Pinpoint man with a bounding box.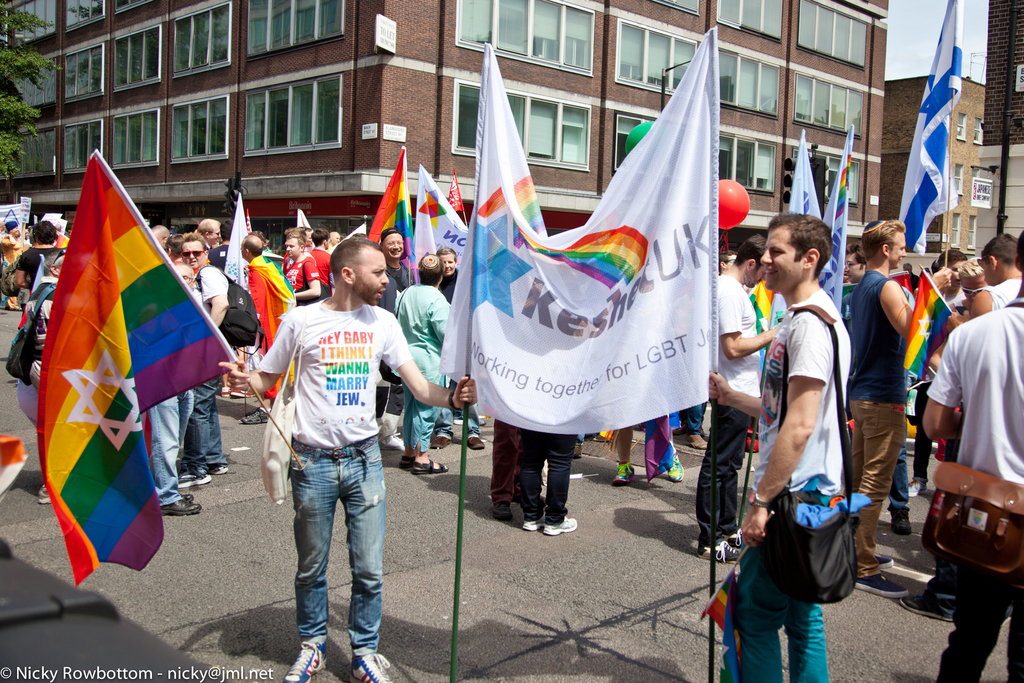
locate(915, 234, 1023, 682).
